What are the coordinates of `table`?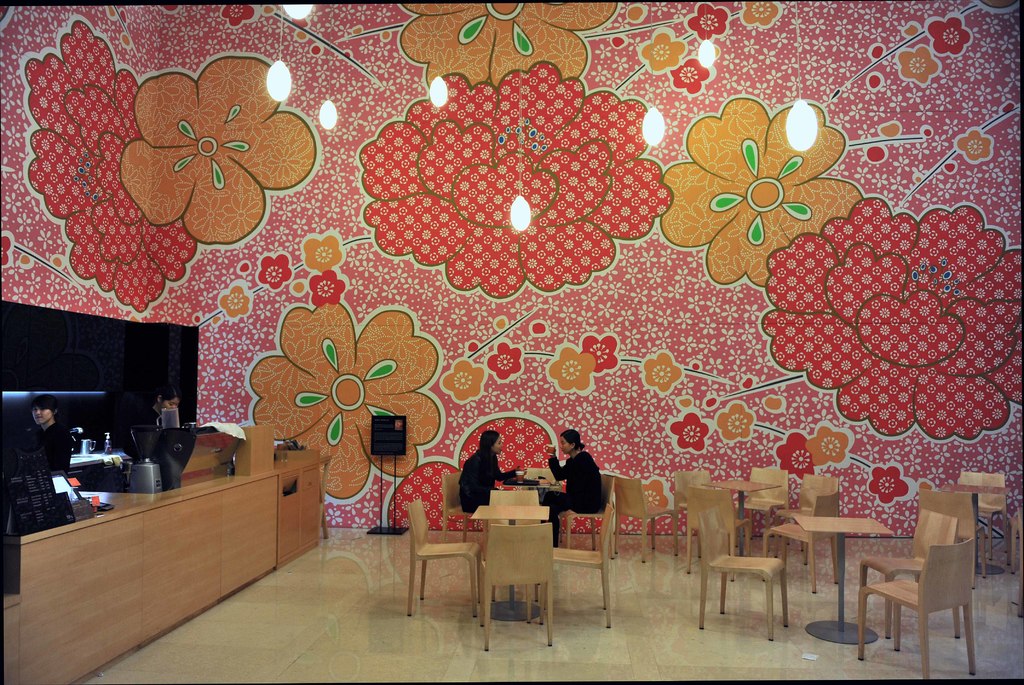
788:513:897:650.
